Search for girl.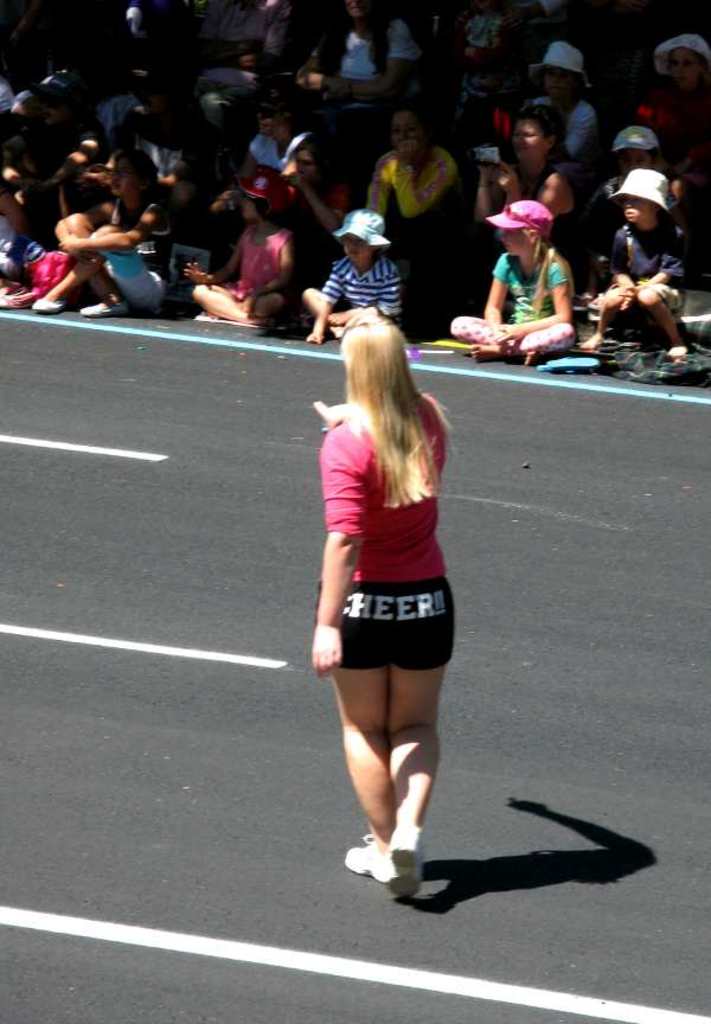
Found at (658, 30, 709, 178).
